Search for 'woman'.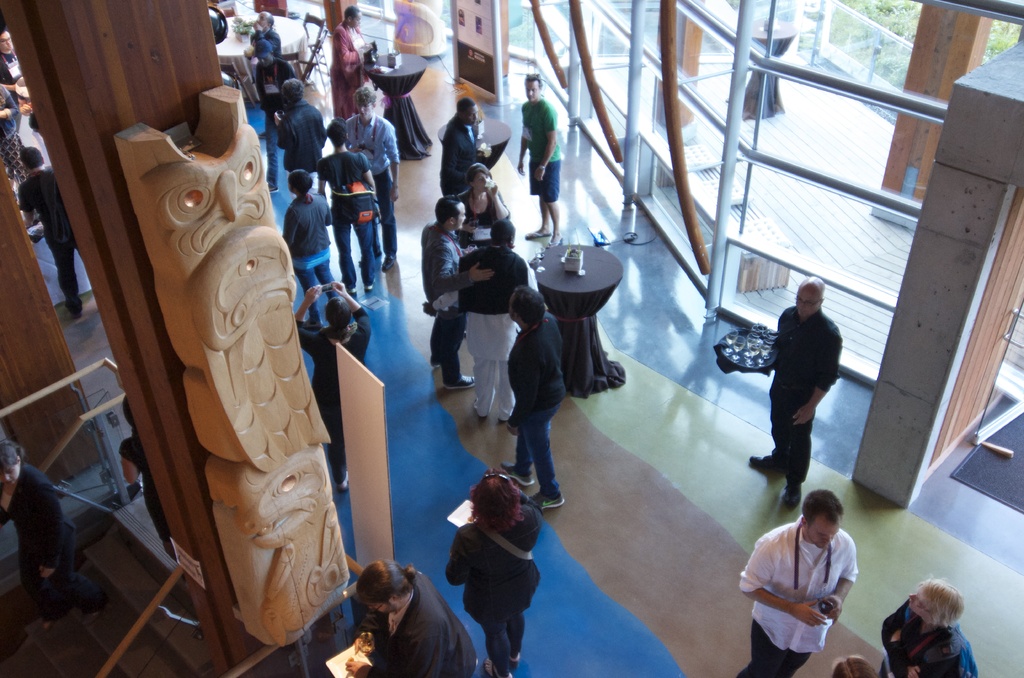
Found at bbox=(290, 282, 374, 499).
